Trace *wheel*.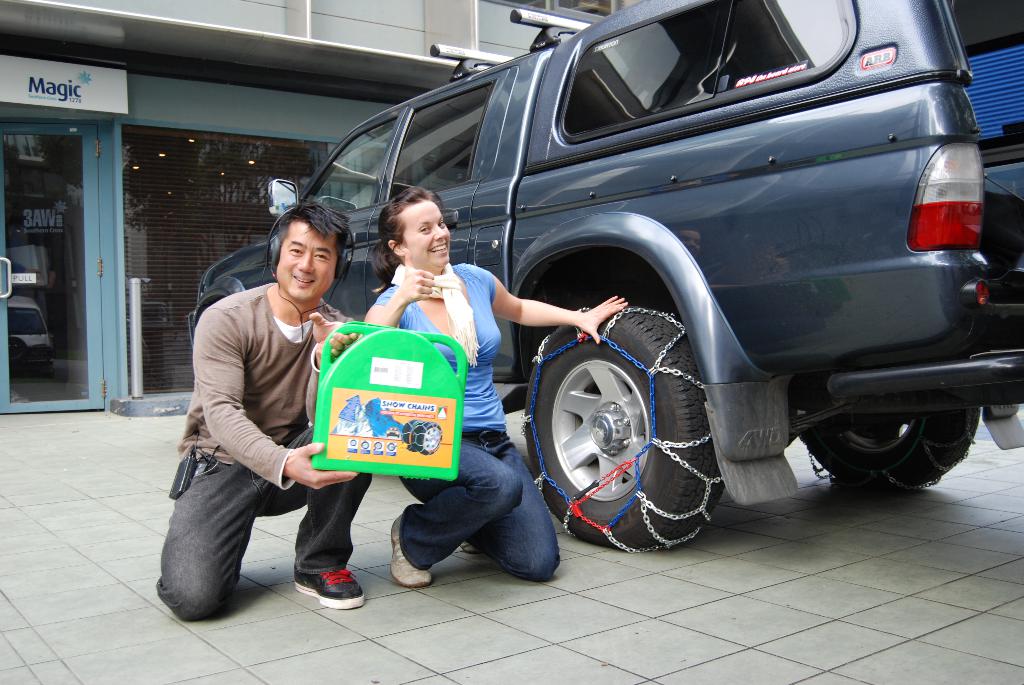
Traced to 519,299,740,540.
